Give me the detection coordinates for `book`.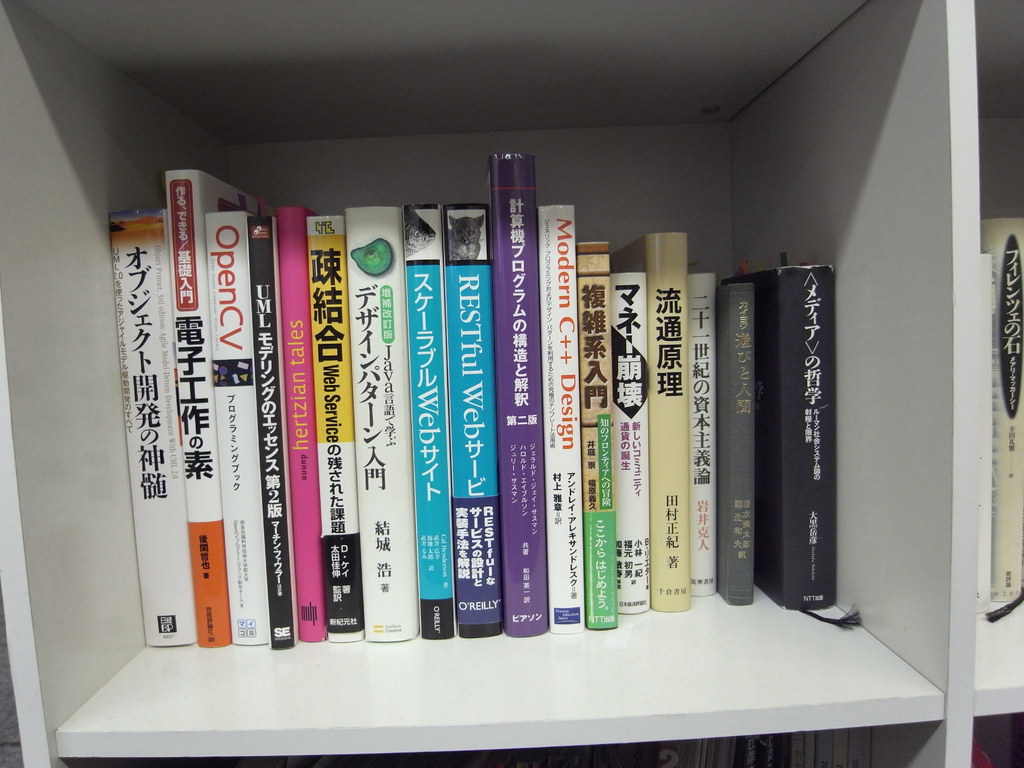
<bbox>976, 252, 993, 611</bbox>.
